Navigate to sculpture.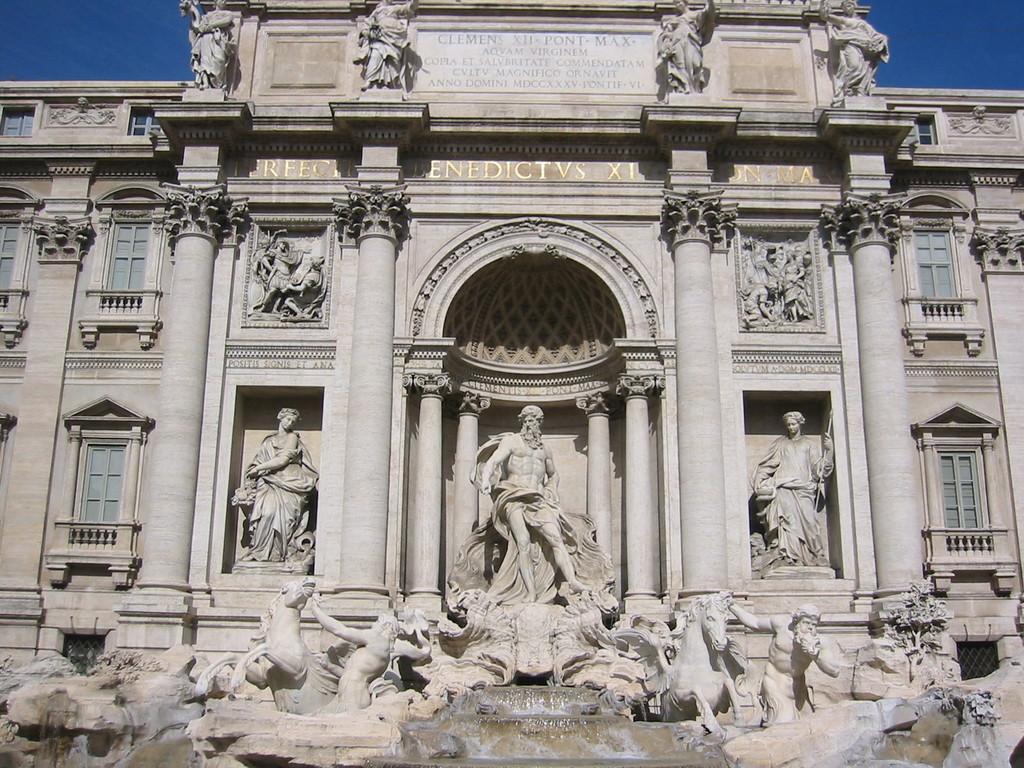
Navigation target: bbox(749, 410, 836, 572).
